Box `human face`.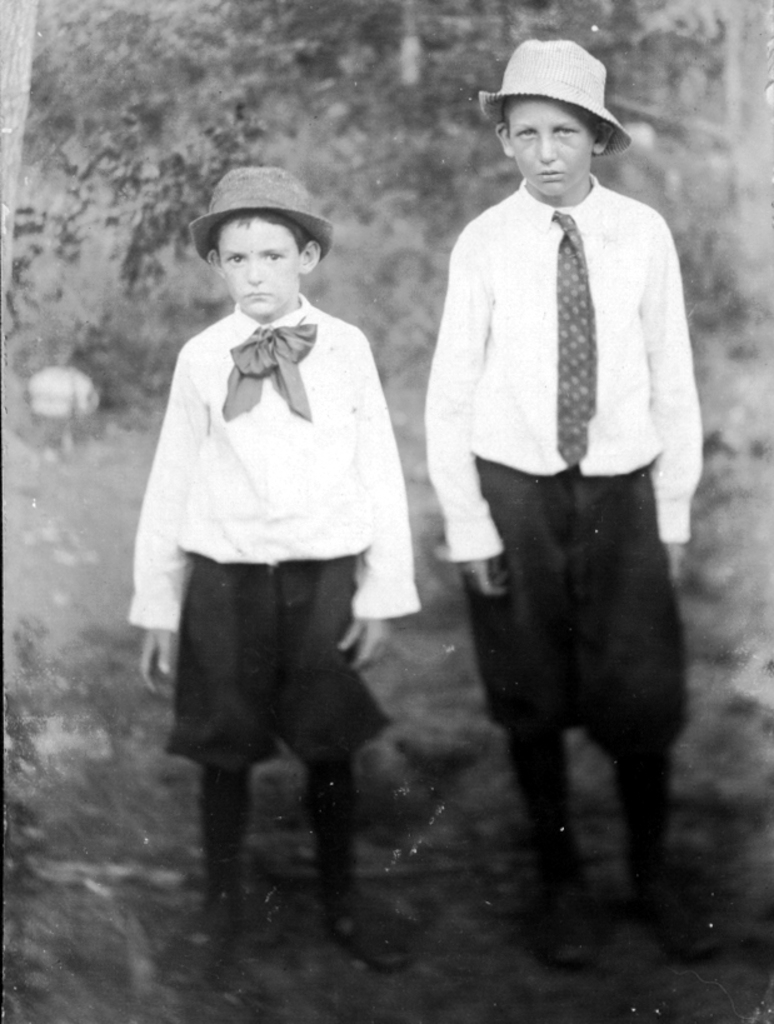
left=511, top=93, right=591, bottom=195.
